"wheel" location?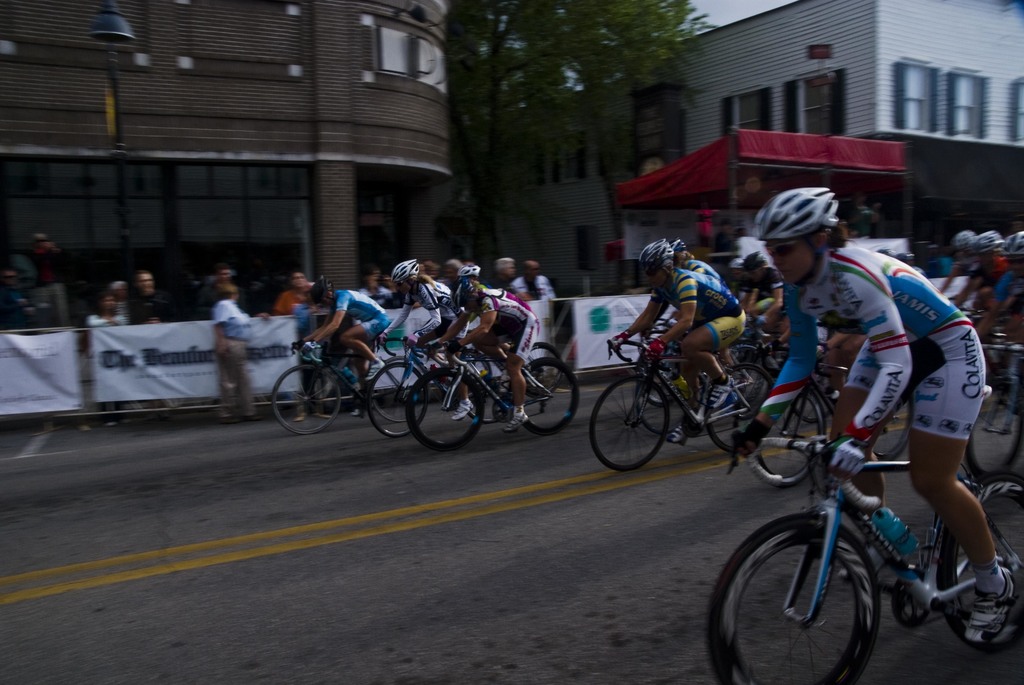
938:478:1023:662
